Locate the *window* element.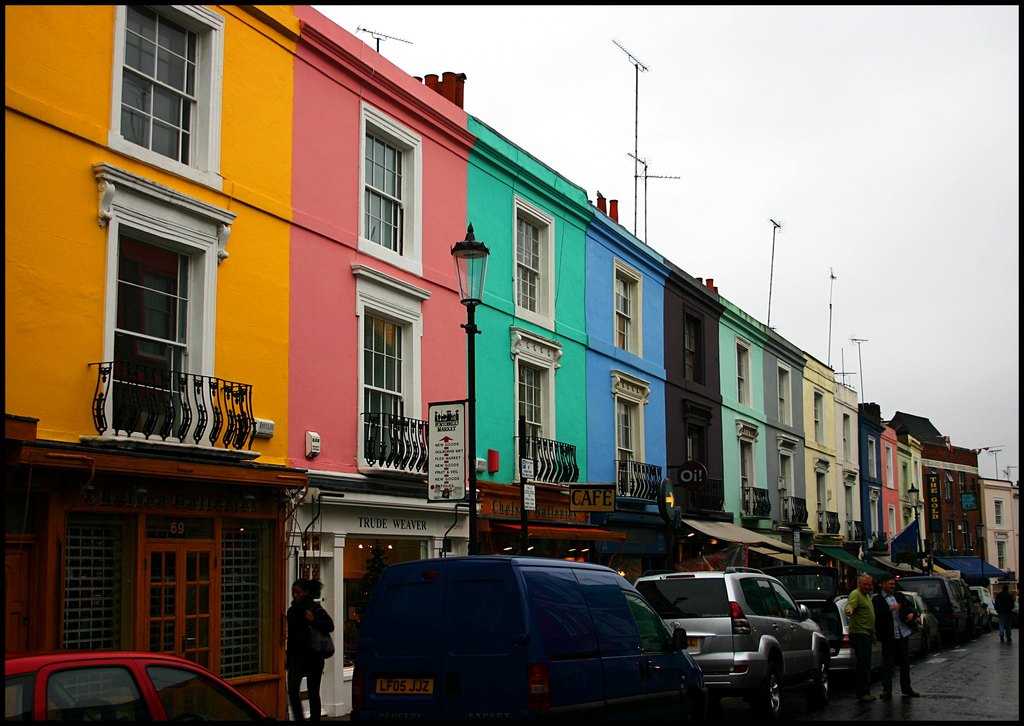
Element bbox: 354, 101, 422, 275.
